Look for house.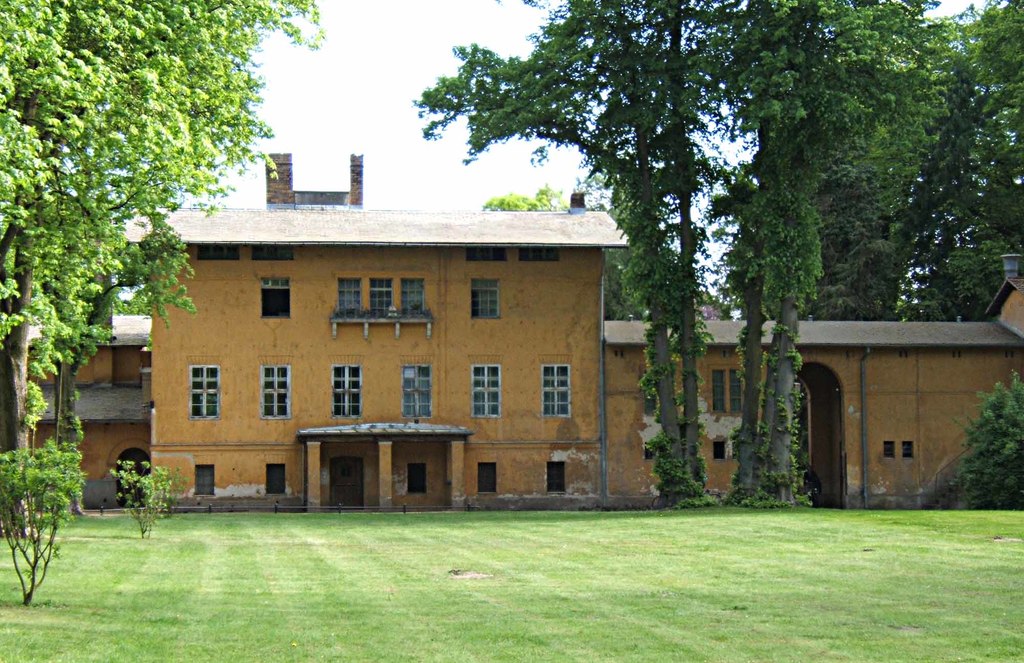
Found: 23/319/149/500.
